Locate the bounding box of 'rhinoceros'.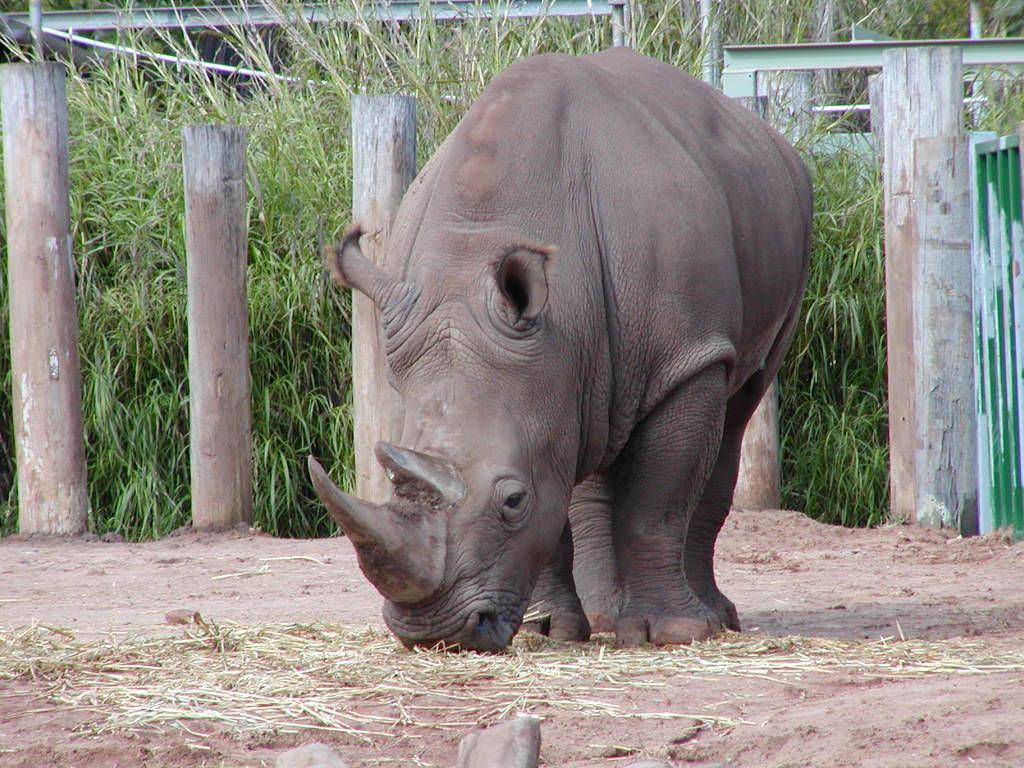
Bounding box: select_region(310, 13, 806, 660).
